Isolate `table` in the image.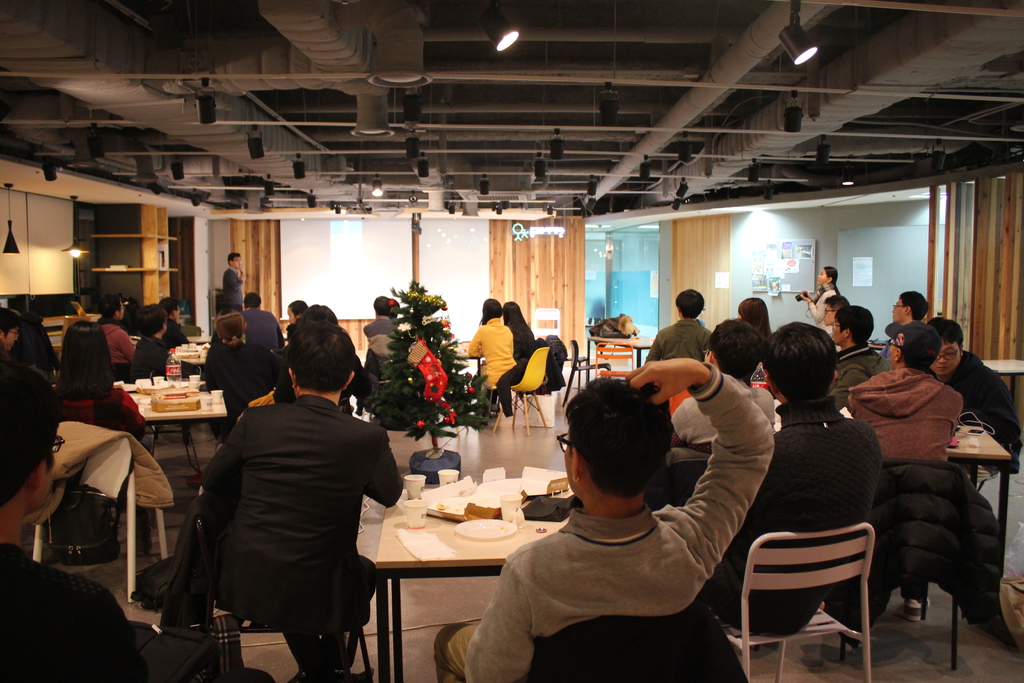
Isolated region: bbox=[949, 423, 1014, 545].
